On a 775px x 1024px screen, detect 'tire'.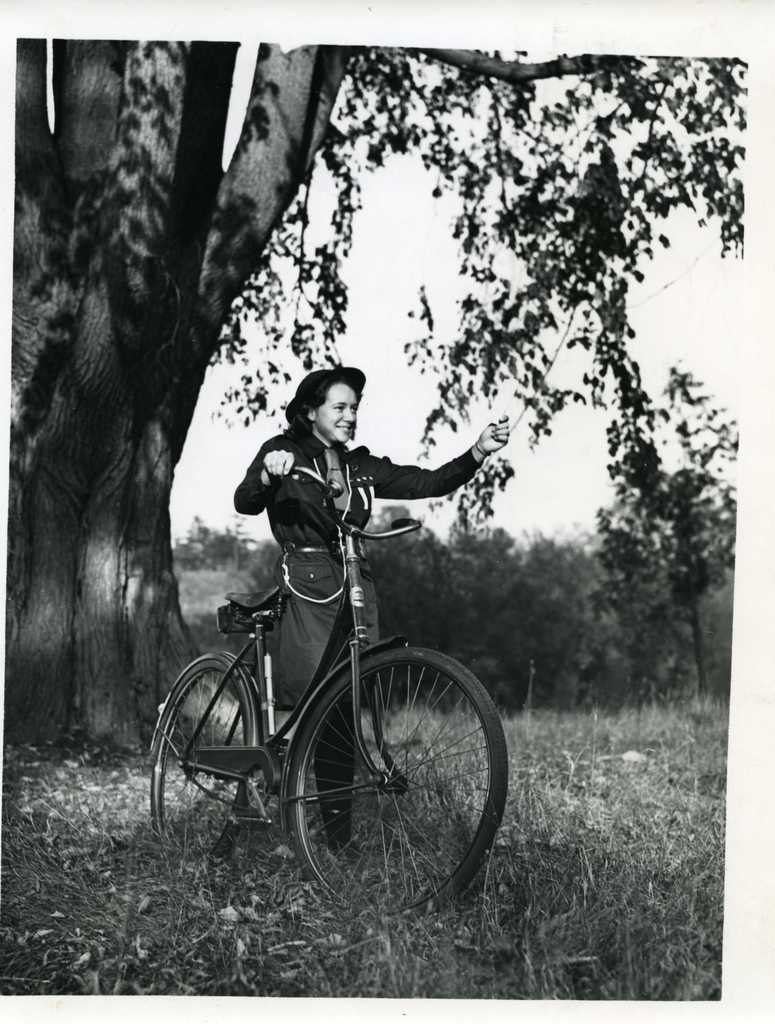
locate(152, 652, 262, 855).
